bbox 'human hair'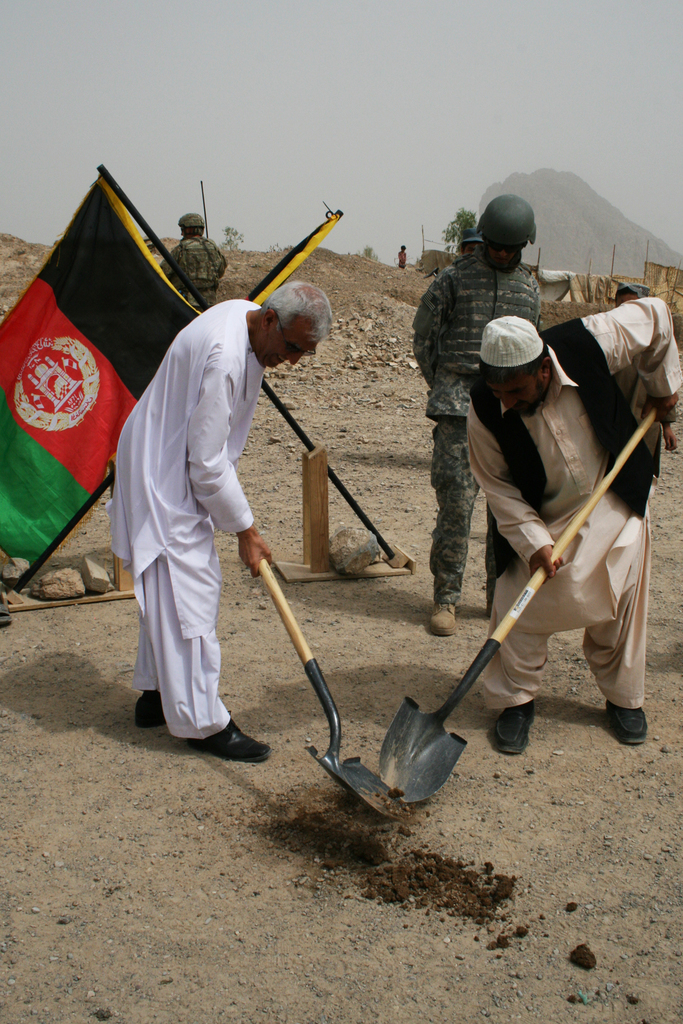
Rect(480, 346, 552, 383)
